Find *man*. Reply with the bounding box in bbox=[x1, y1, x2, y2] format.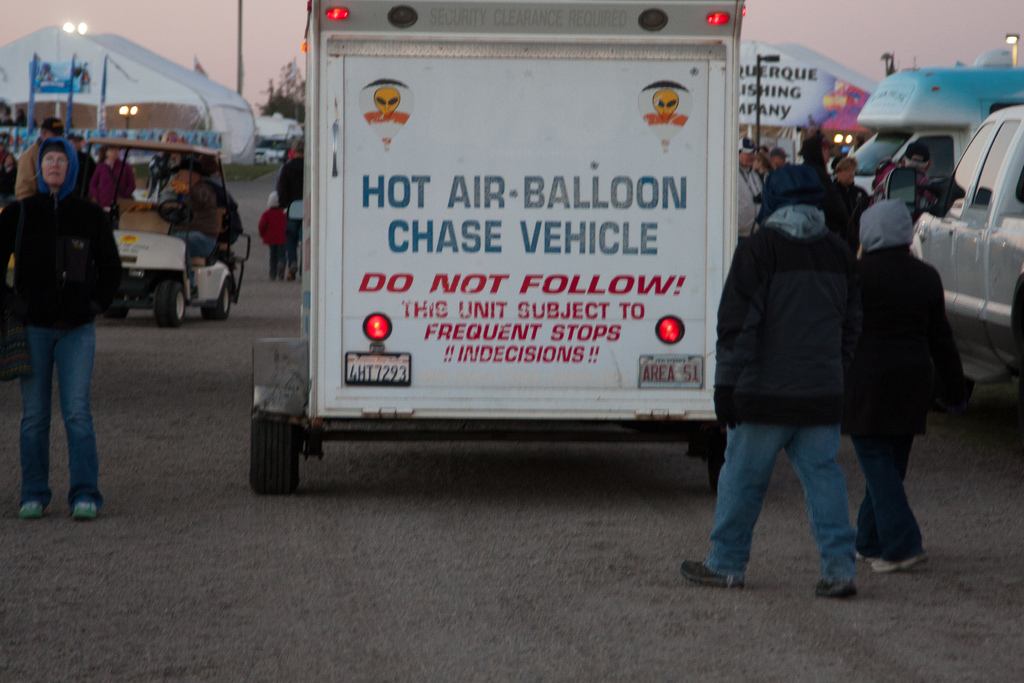
bbox=[90, 144, 138, 215].
